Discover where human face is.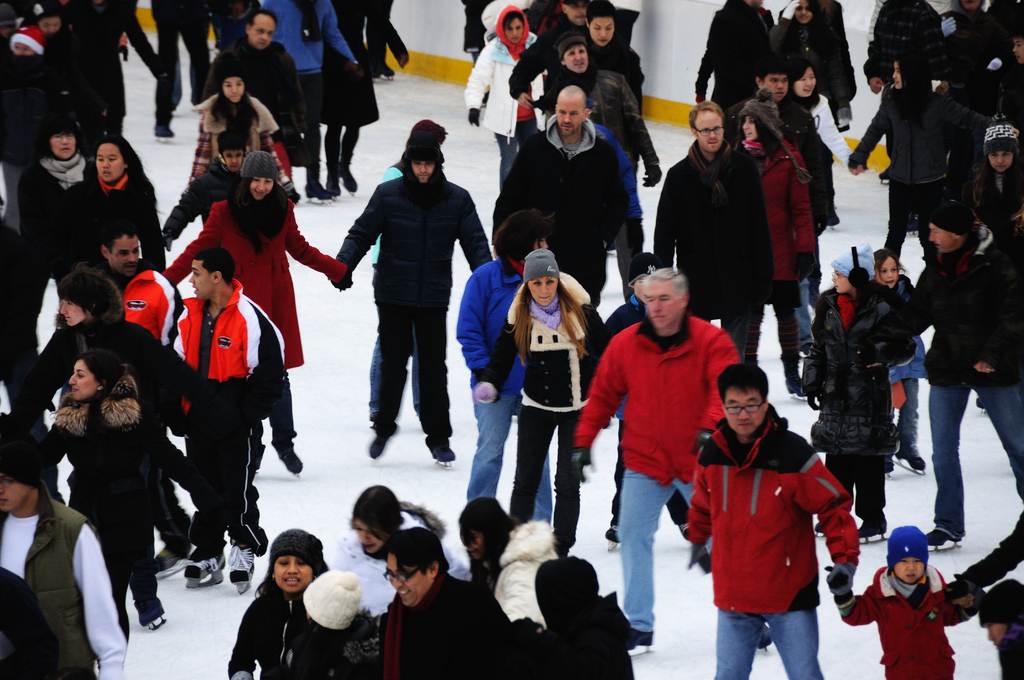
Discovered at x1=227 y1=80 x2=244 y2=102.
